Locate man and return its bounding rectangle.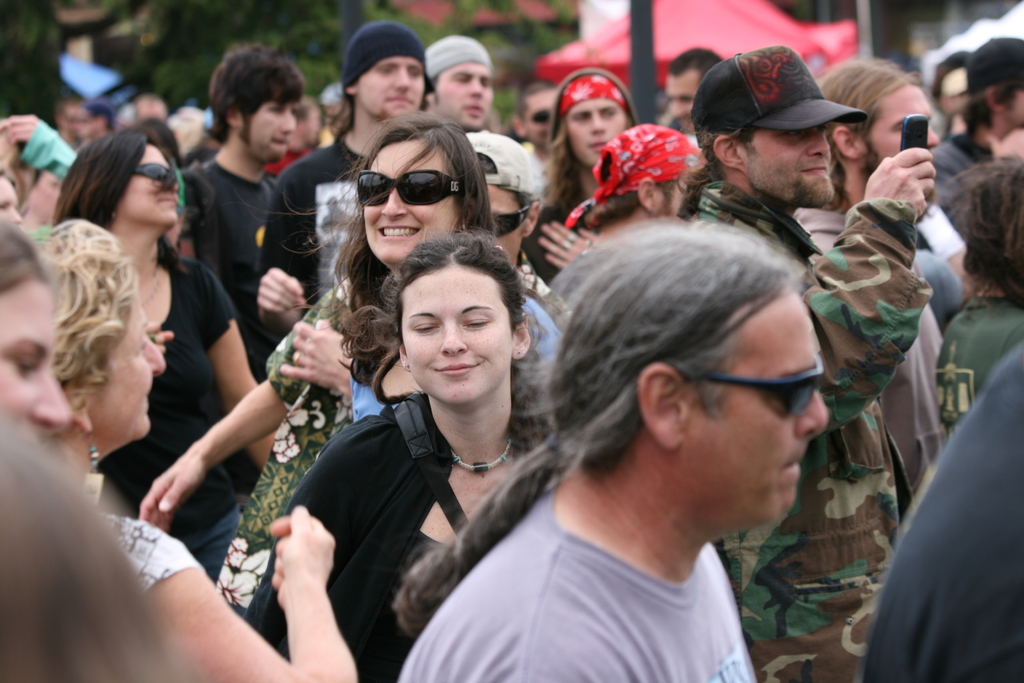
[x1=179, y1=60, x2=291, y2=395].
